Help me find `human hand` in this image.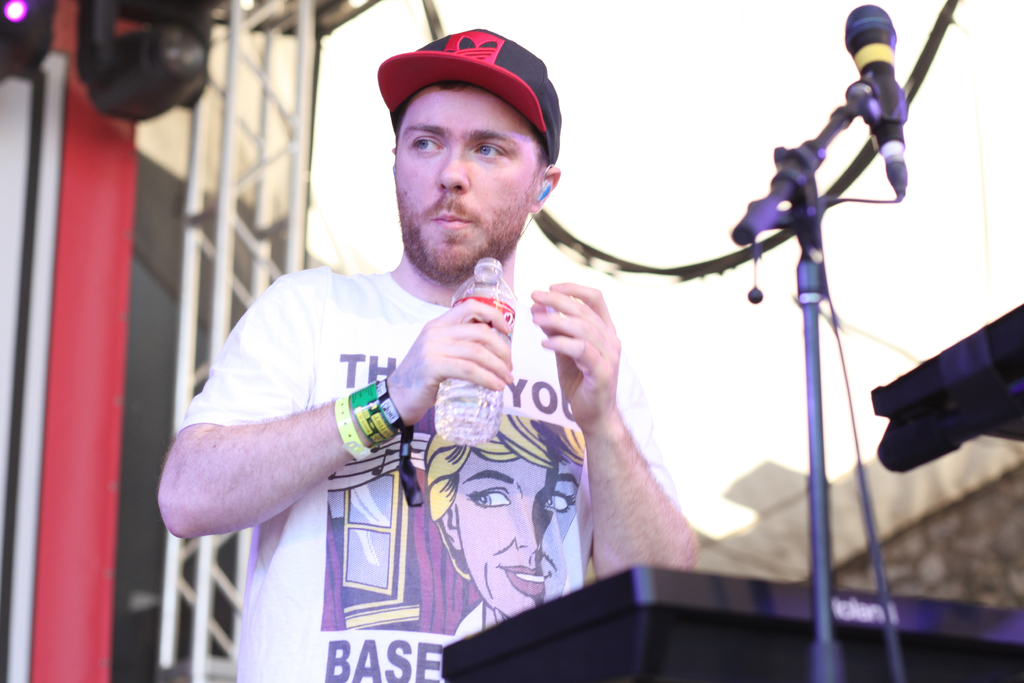
Found it: {"x1": 531, "y1": 279, "x2": 621, "y2": 428}.
